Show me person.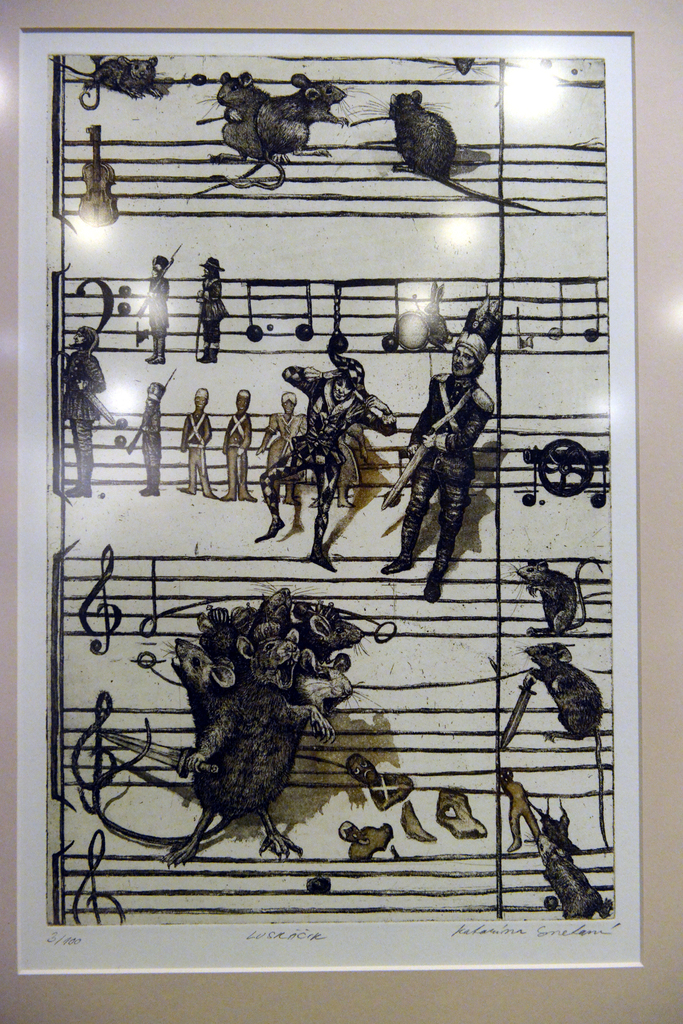
person is here: 310, 422, 367, 505.
